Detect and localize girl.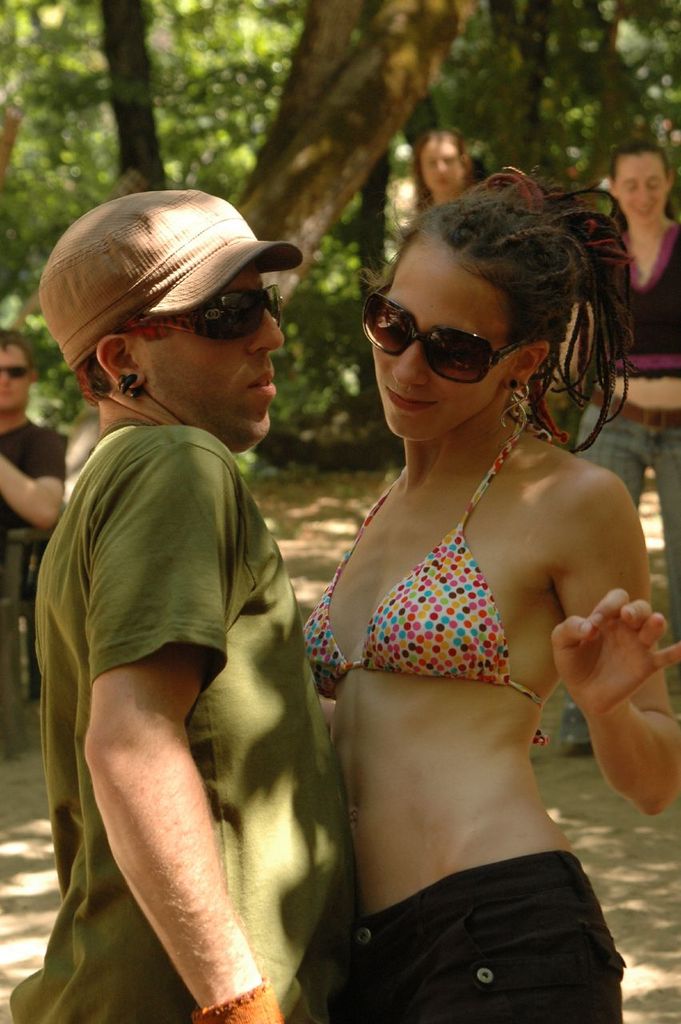
Localized at 403 118 483 222.
